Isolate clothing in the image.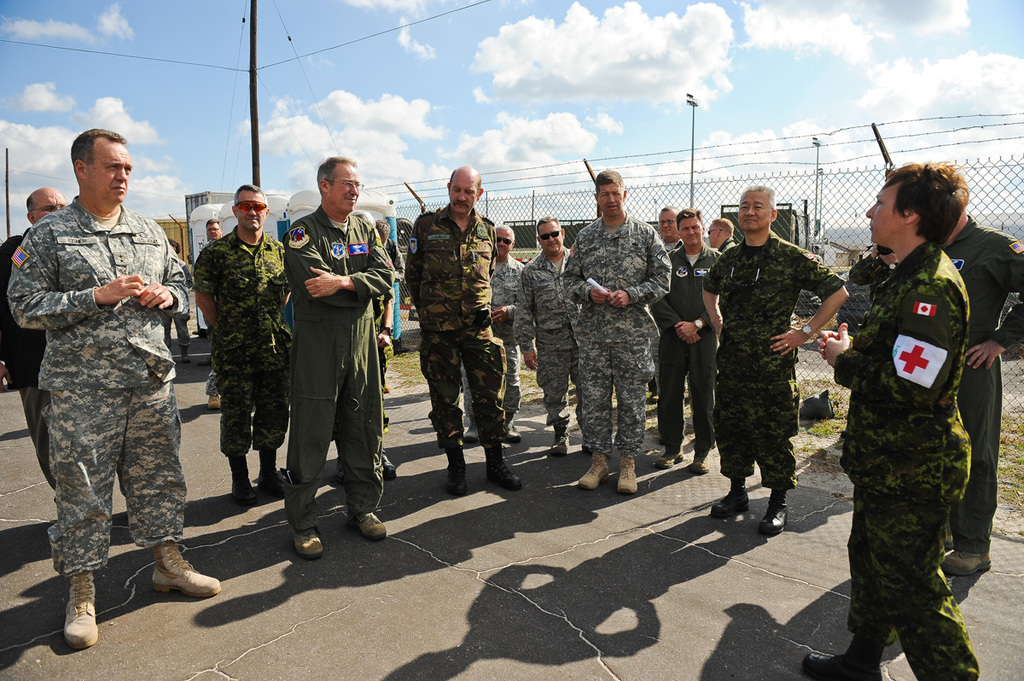
Isolated region: (x1=521, y1=242, x2=583, y2=451).
